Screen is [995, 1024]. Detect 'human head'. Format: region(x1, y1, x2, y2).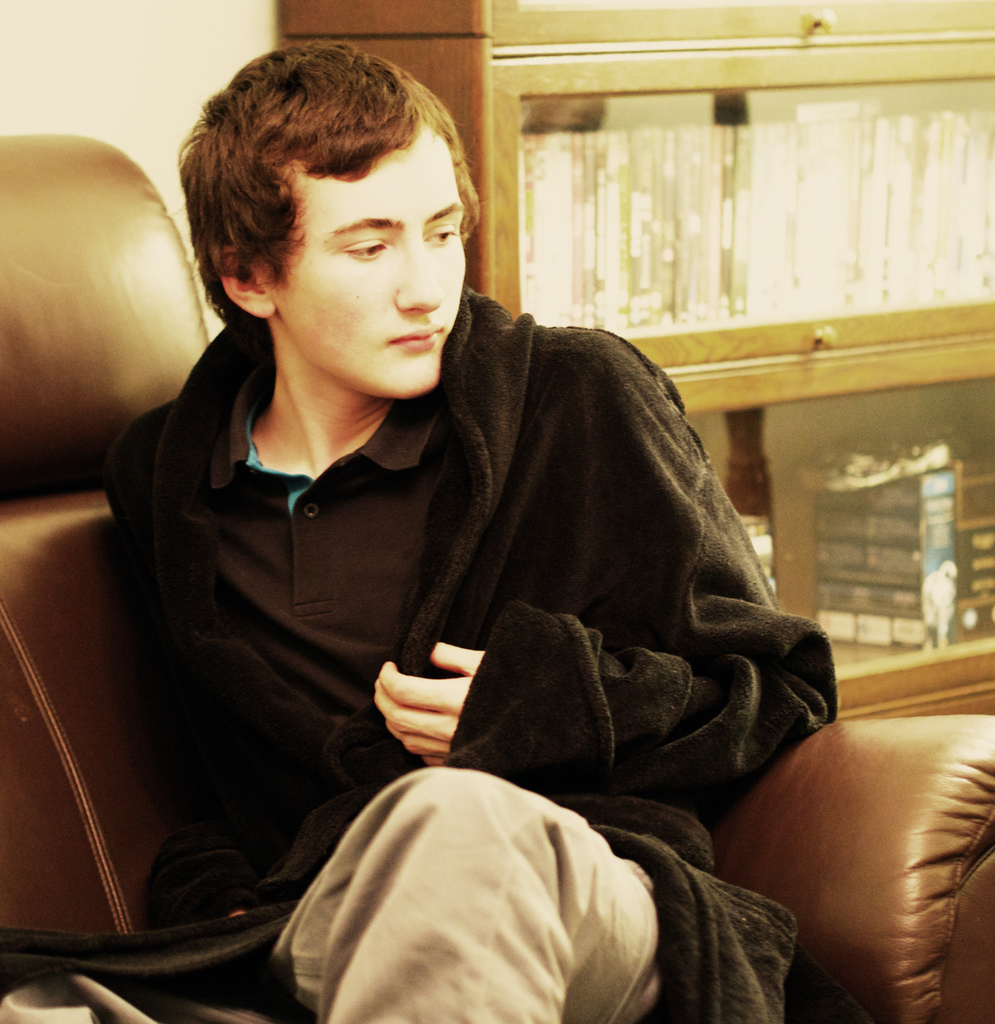
region(164, 28, 496, 412).
